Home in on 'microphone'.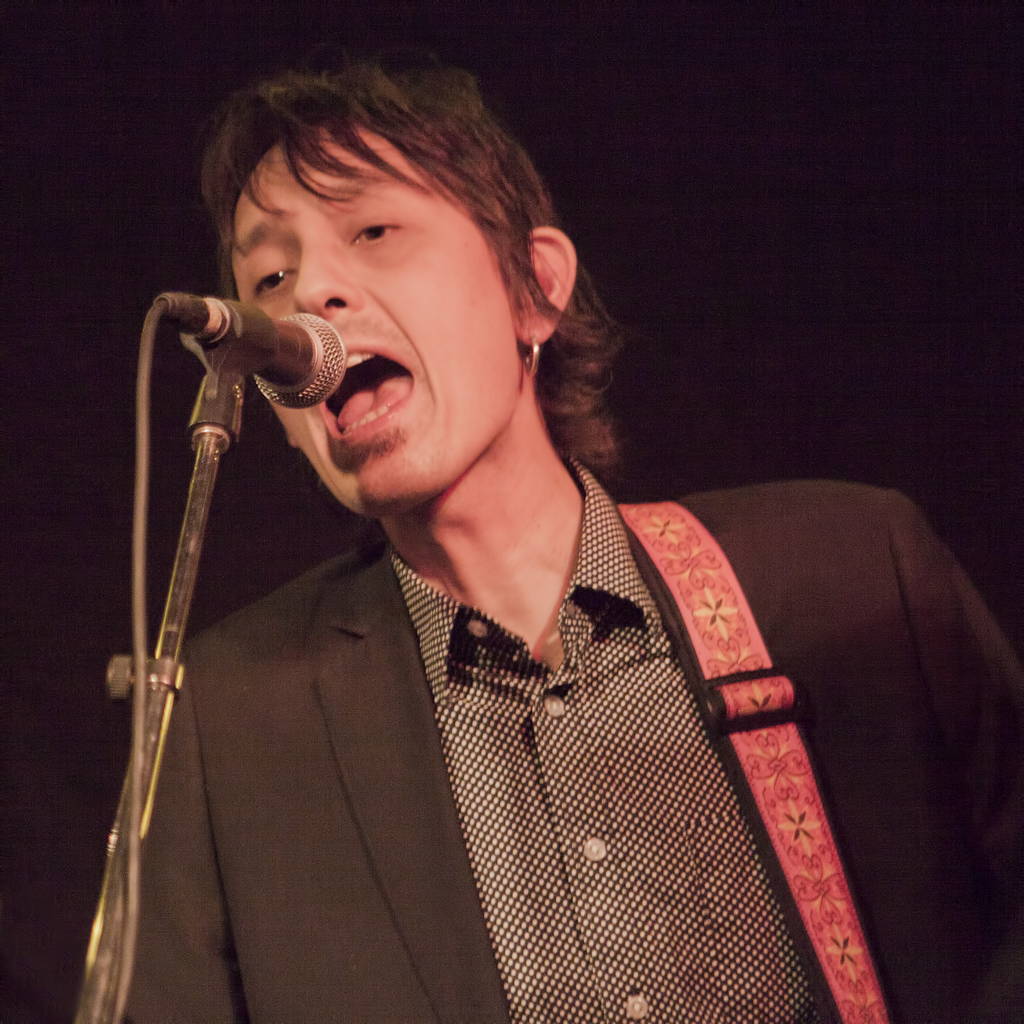
Homed in at x1=147, y1=295, x2=336, y2=418.
